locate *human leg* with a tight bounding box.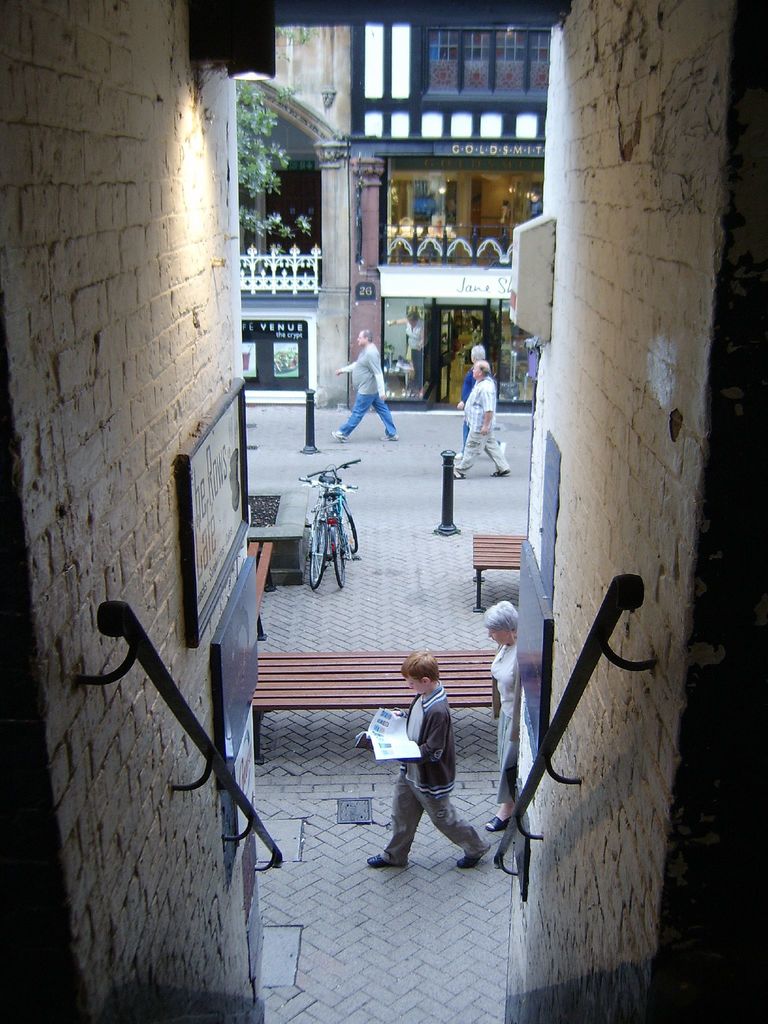
(x1=415, y1=770, x2=495, y2=872).
